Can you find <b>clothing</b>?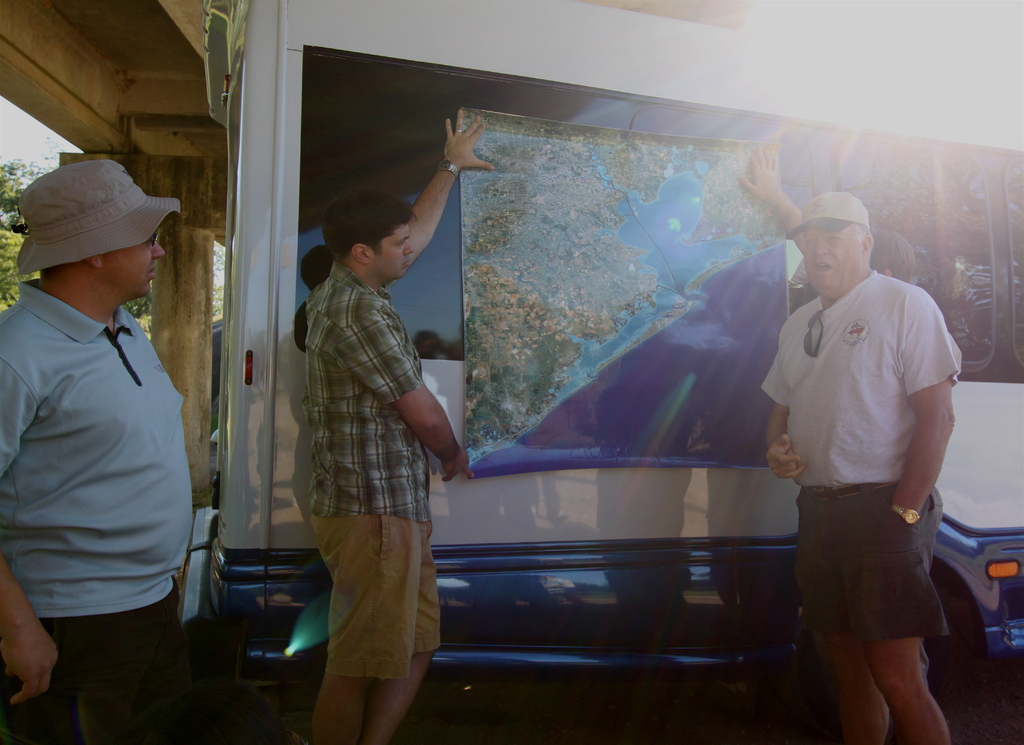
Yes, bounding box: bbox=[762, 266, 959, 644].
